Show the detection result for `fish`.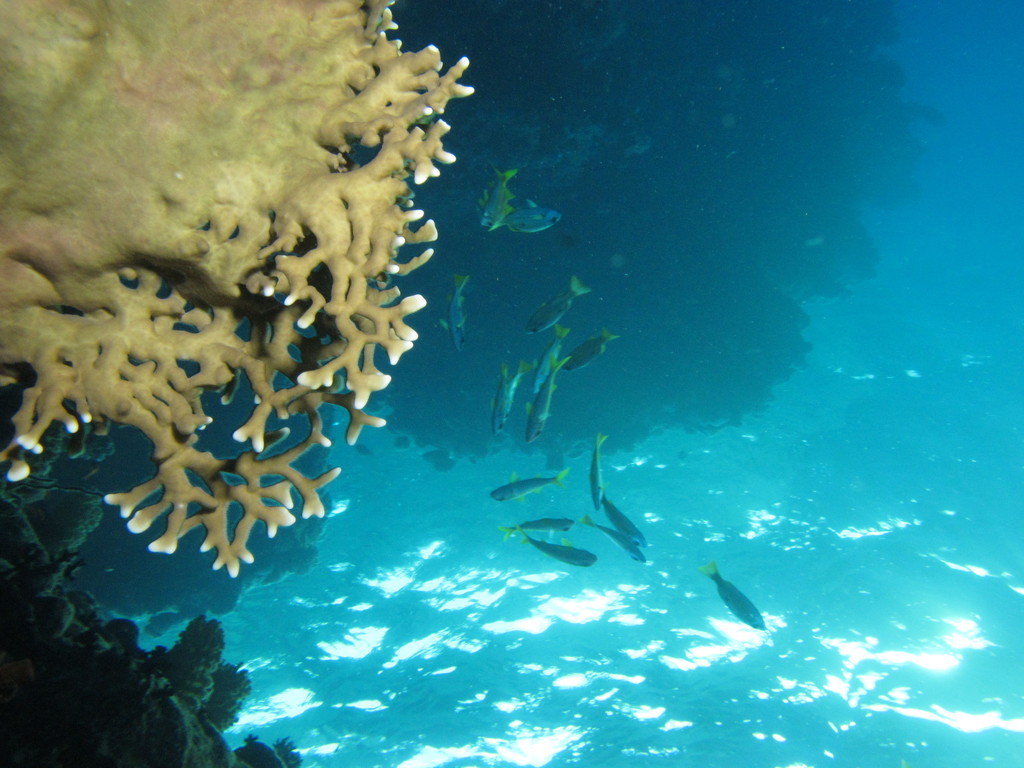
(486,466,567,507).
